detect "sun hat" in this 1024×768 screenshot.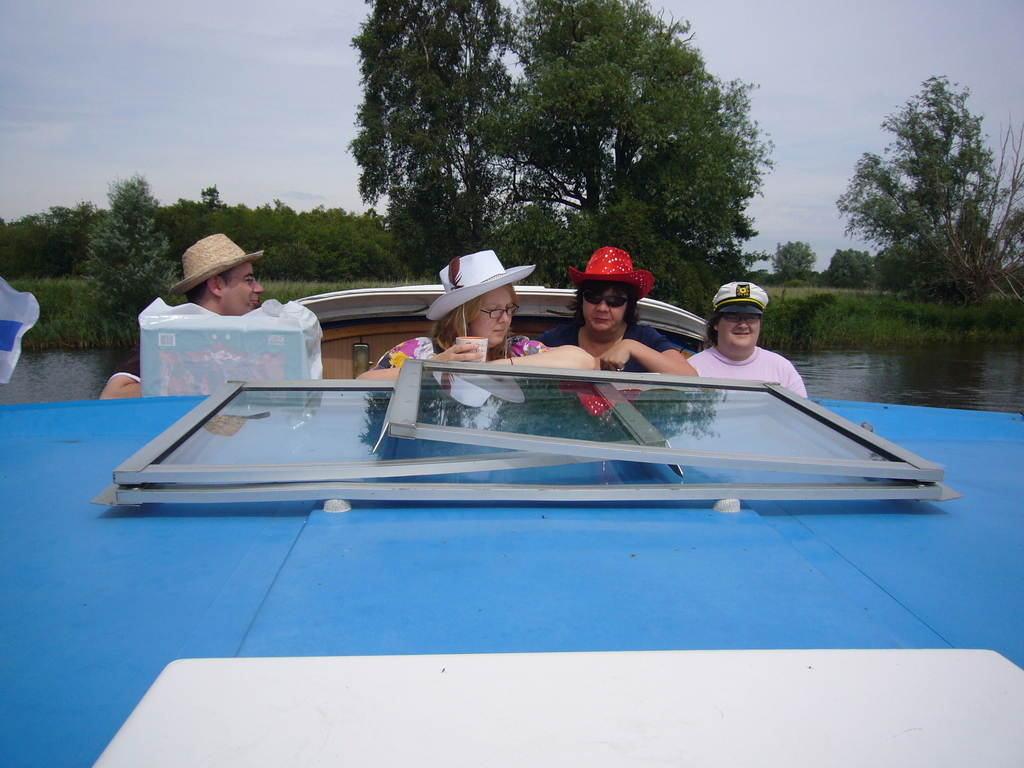
Detection: 420/247/538/377.
